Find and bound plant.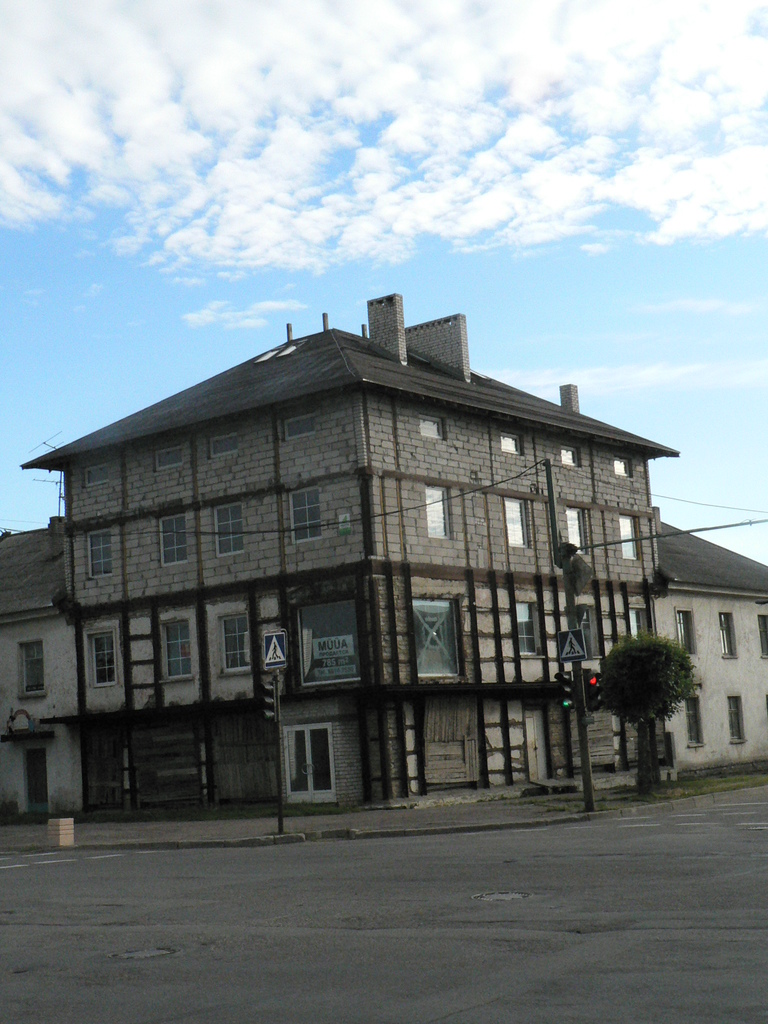
Bound: [left=591, top=632, right=701, bottom=725].
